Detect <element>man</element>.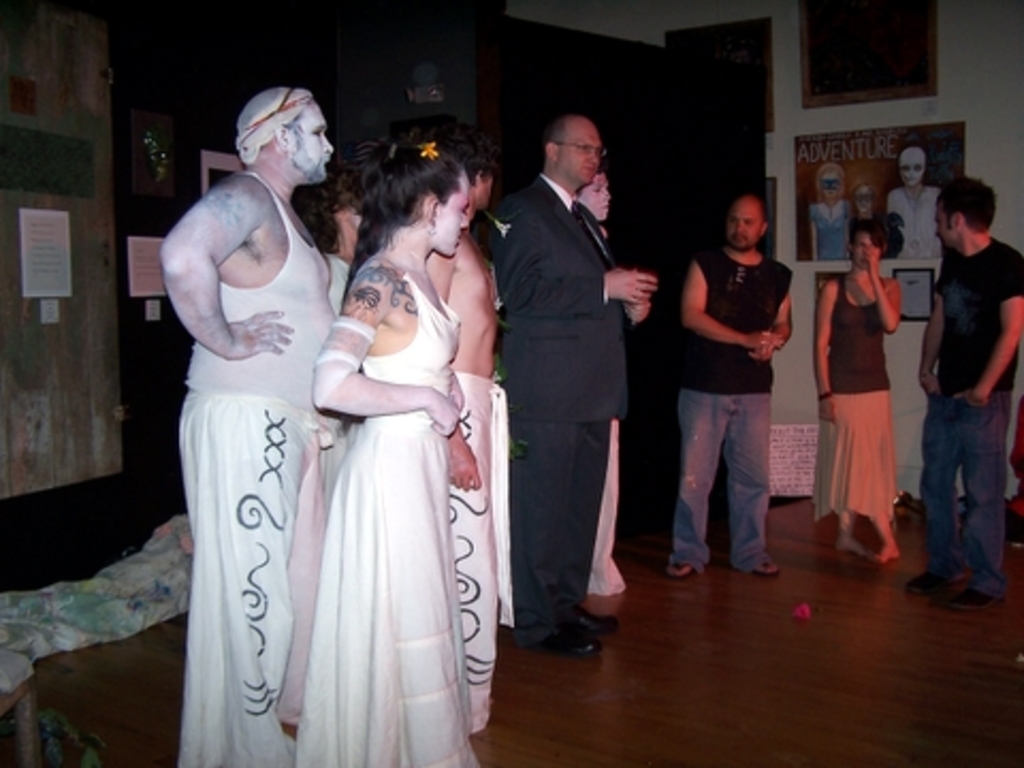
Detected at select_region(890, 145, 945, 260).
